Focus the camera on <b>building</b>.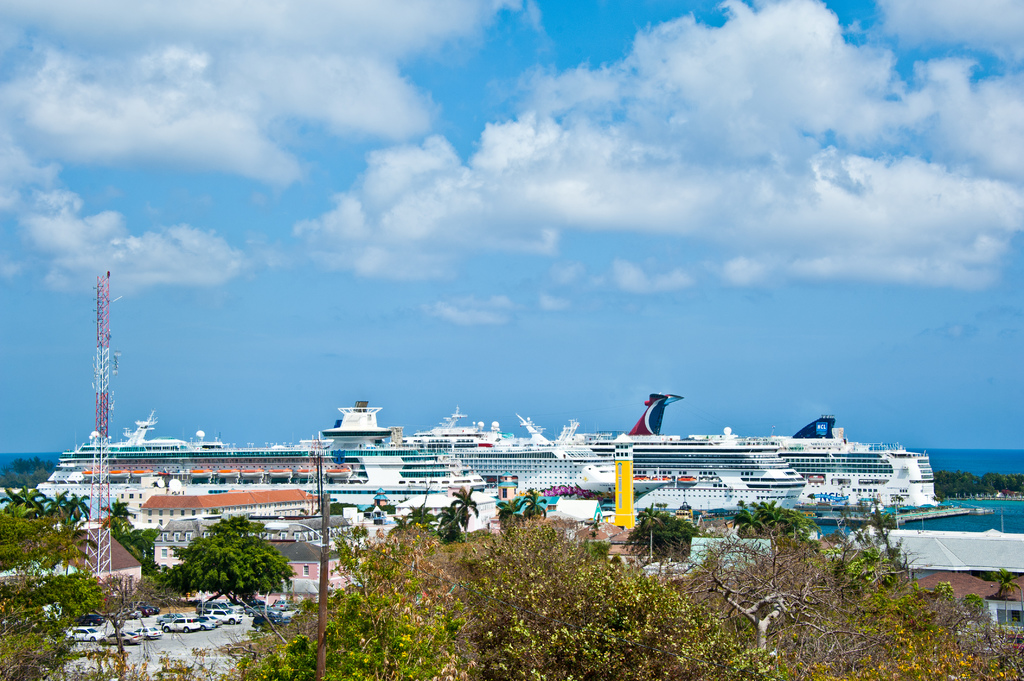
Focus region: {"x1": 150, "y1": 515, "x2": 353, "y2": 591}.
